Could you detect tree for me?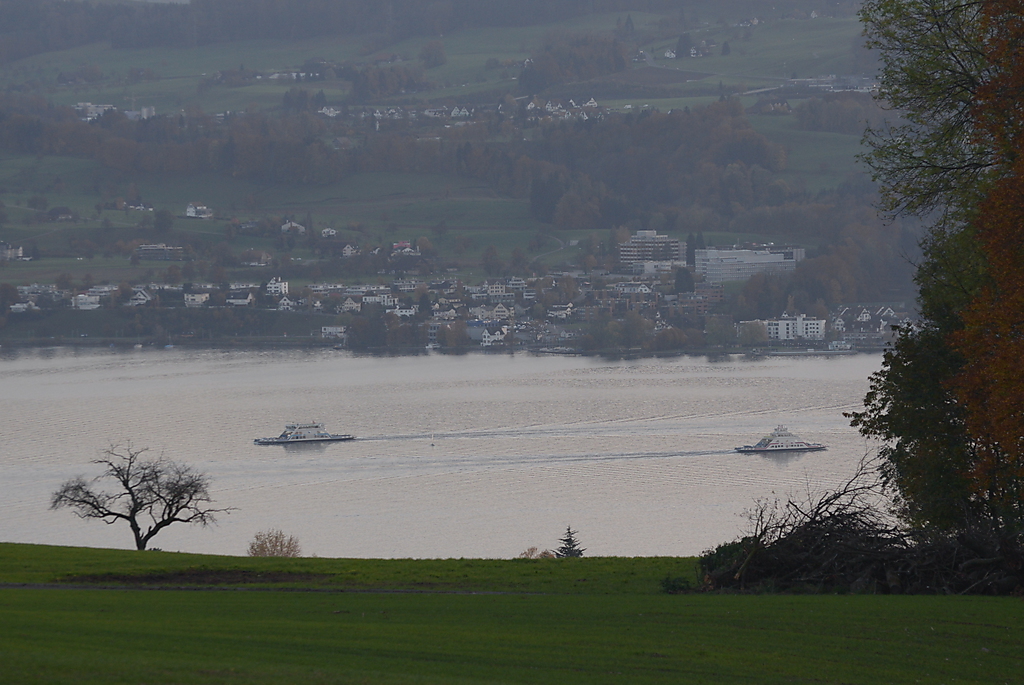
Detection result: x1=578 y1=289 x2=597 y2=305.
